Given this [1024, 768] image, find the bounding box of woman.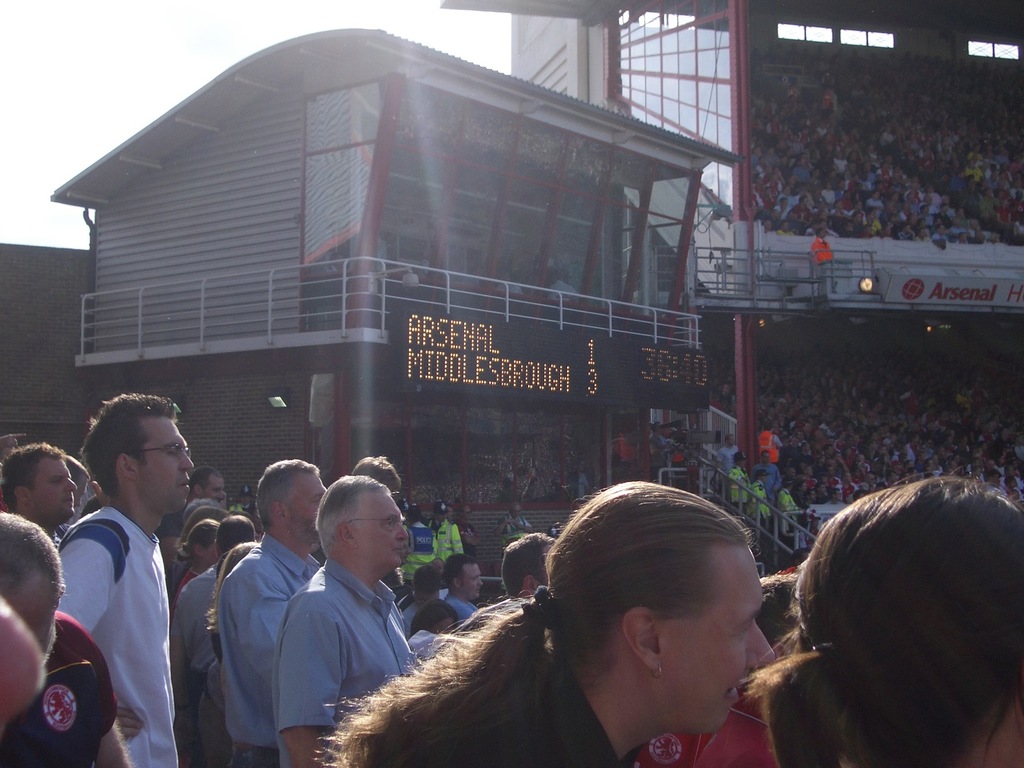
383/469/813/767.
